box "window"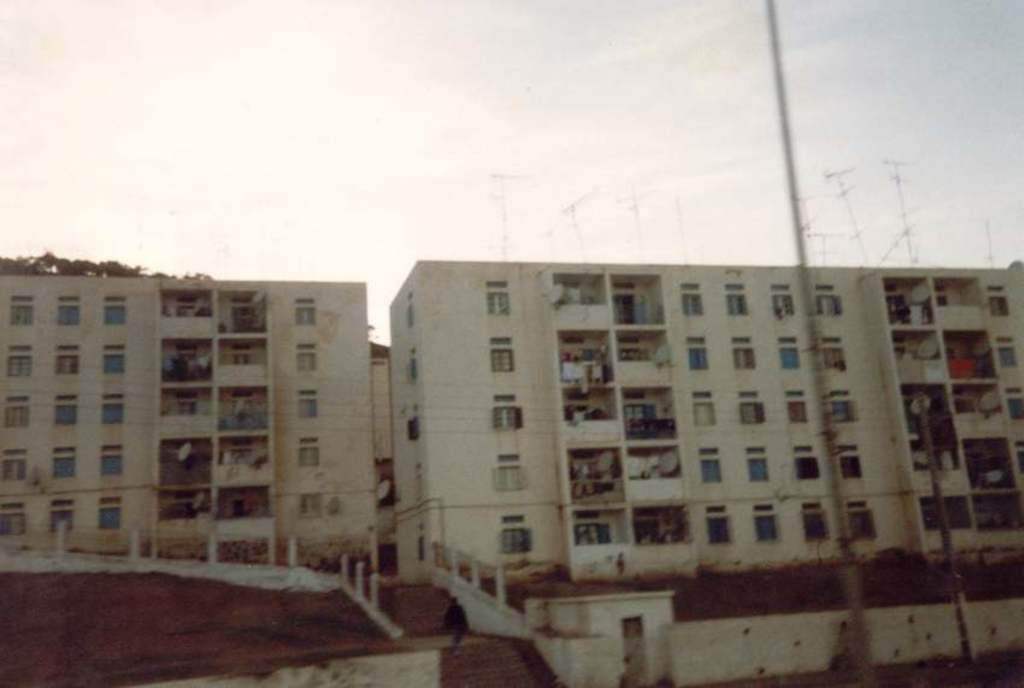
detection(851, 506, 875, 540)
